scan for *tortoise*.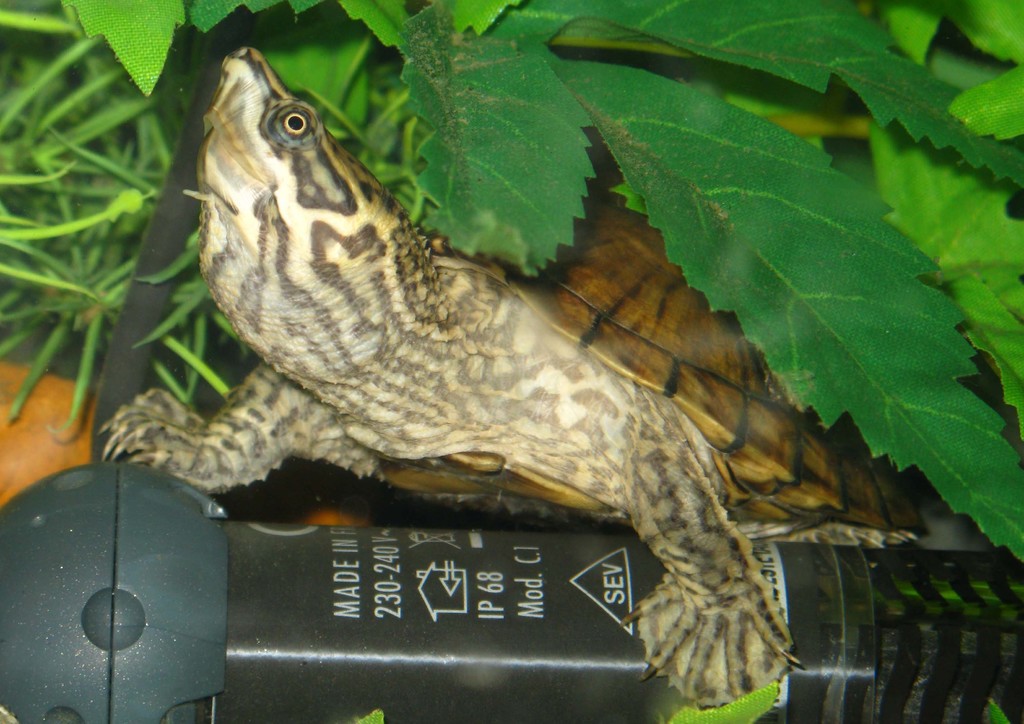
Scan result: l=92, t=47, r=929, b=707.
